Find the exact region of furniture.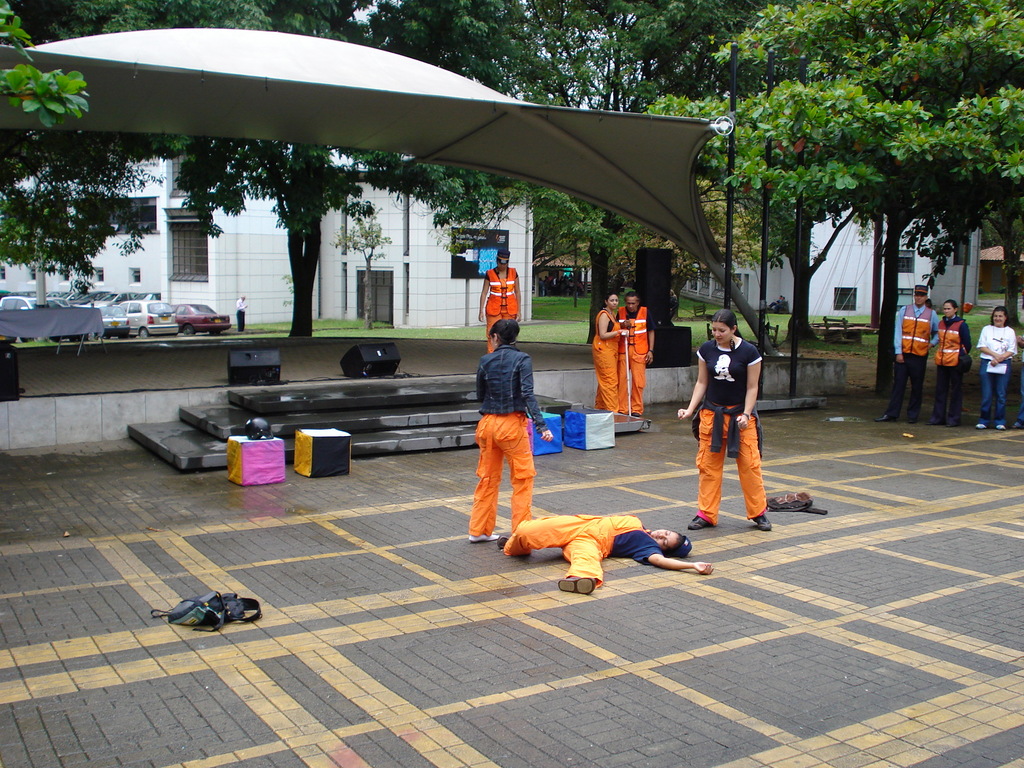
Exact region: <box>566,406,615,447</box>.
